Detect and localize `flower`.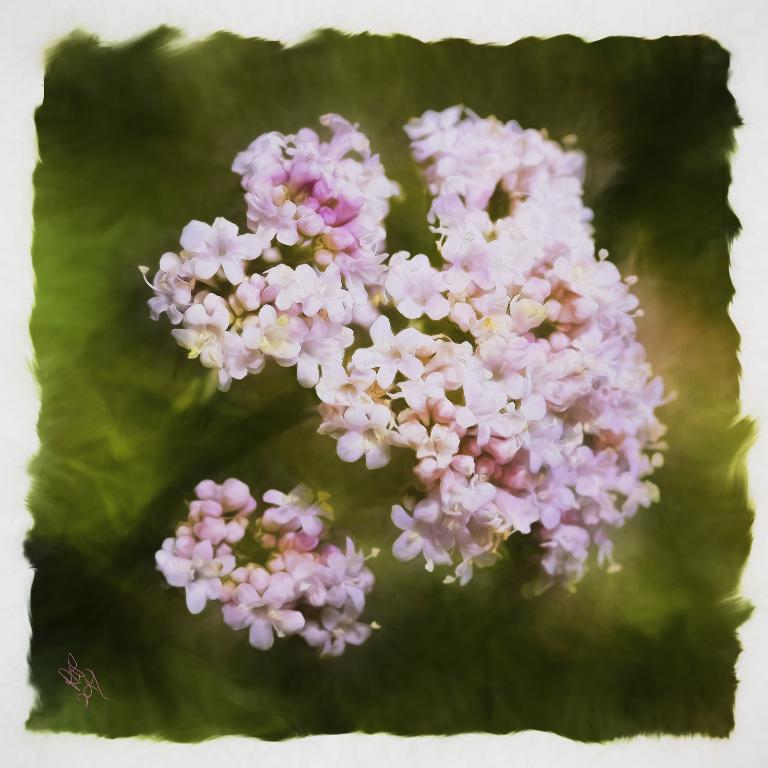
Localized at pyautogui.locateOnScreen(314, 536, 377, 607).
